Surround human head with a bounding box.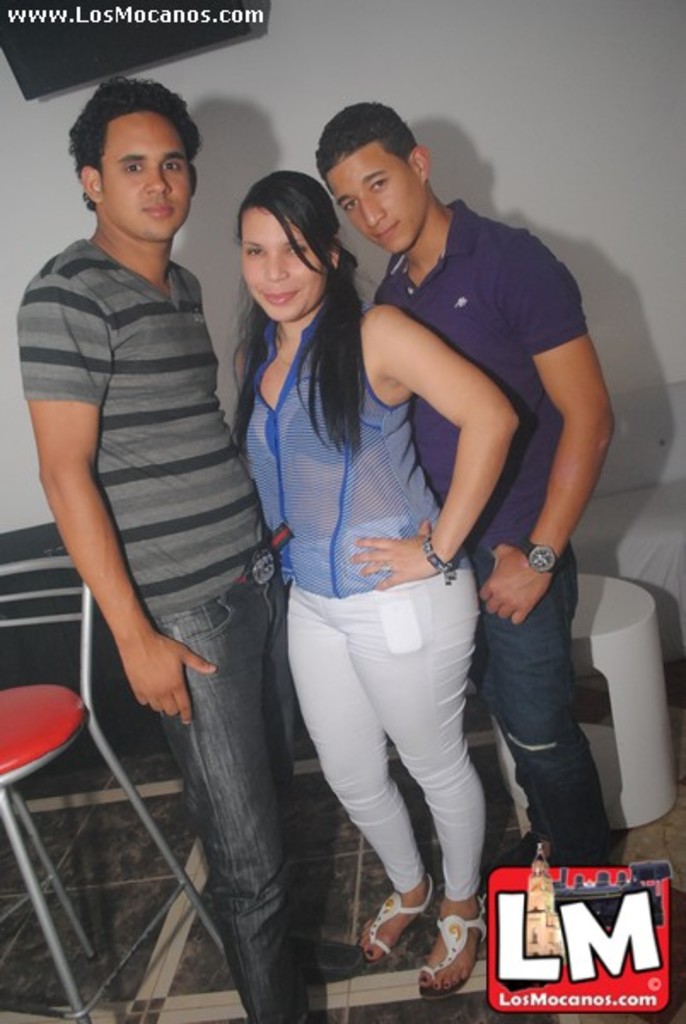
box=[73, 75, 210, 241].
